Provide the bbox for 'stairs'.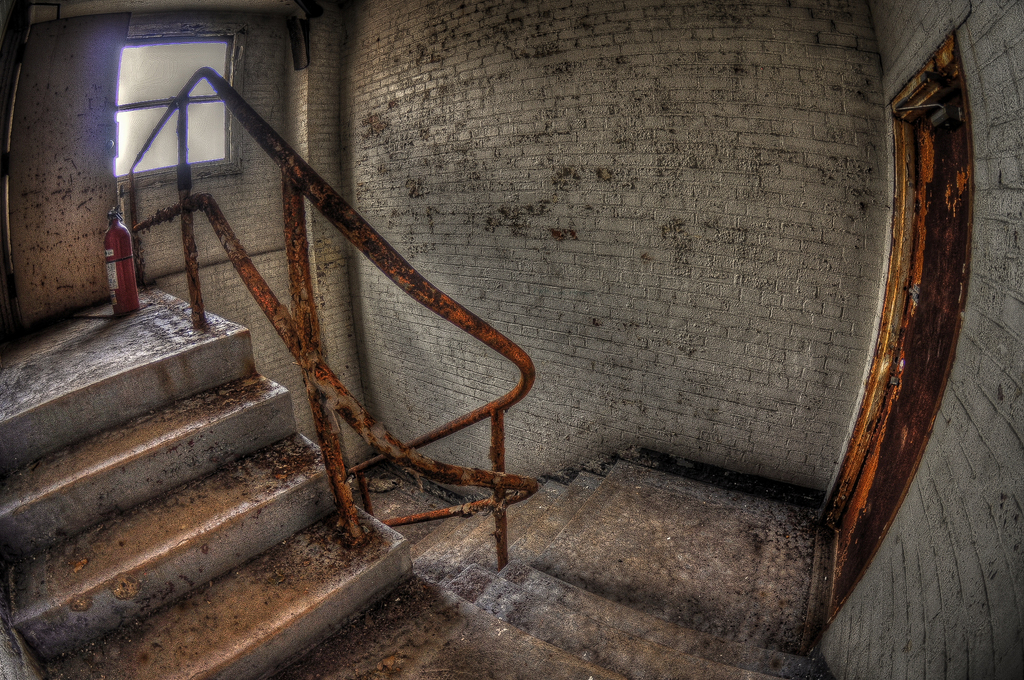
rect(0, 308, 418, 679).
